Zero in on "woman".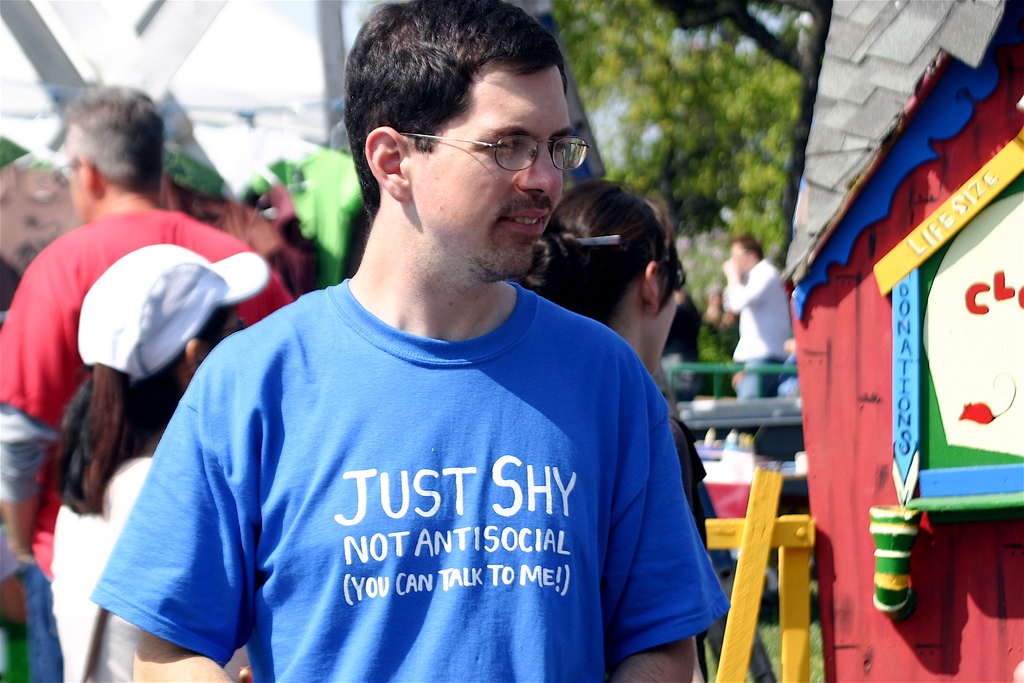
Zeroed in: x1=40, y1=240, x2=278, y2=682.
